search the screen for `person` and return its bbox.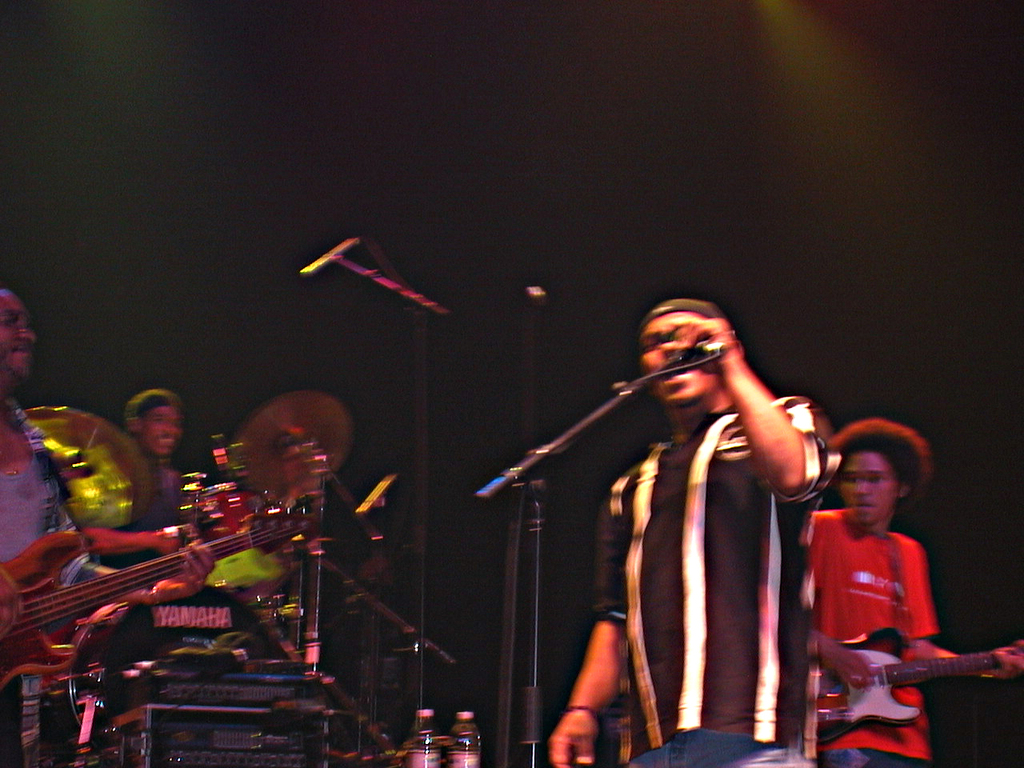
Found: 807,420,1023,767.
